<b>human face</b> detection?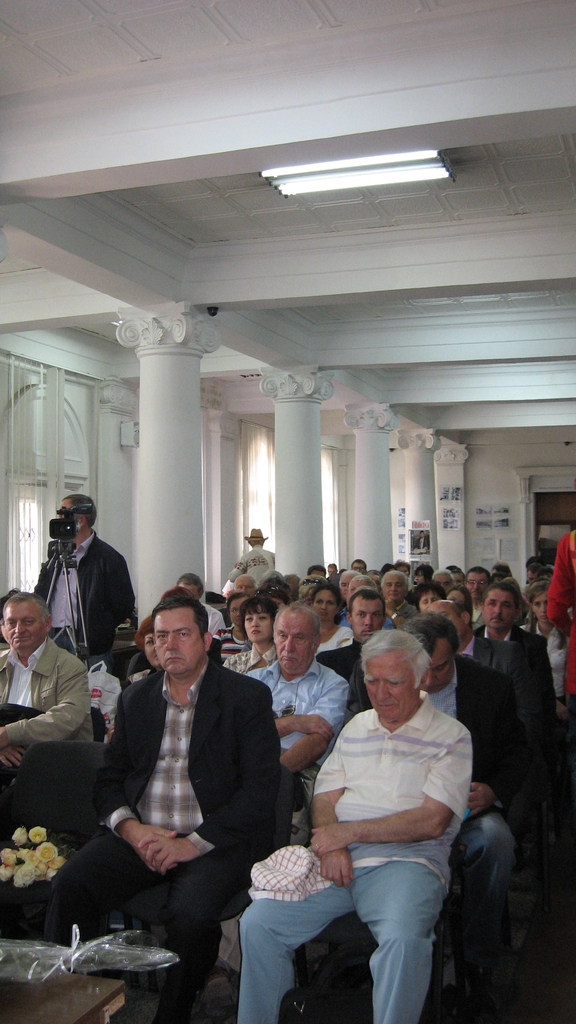
465 572 492 600
